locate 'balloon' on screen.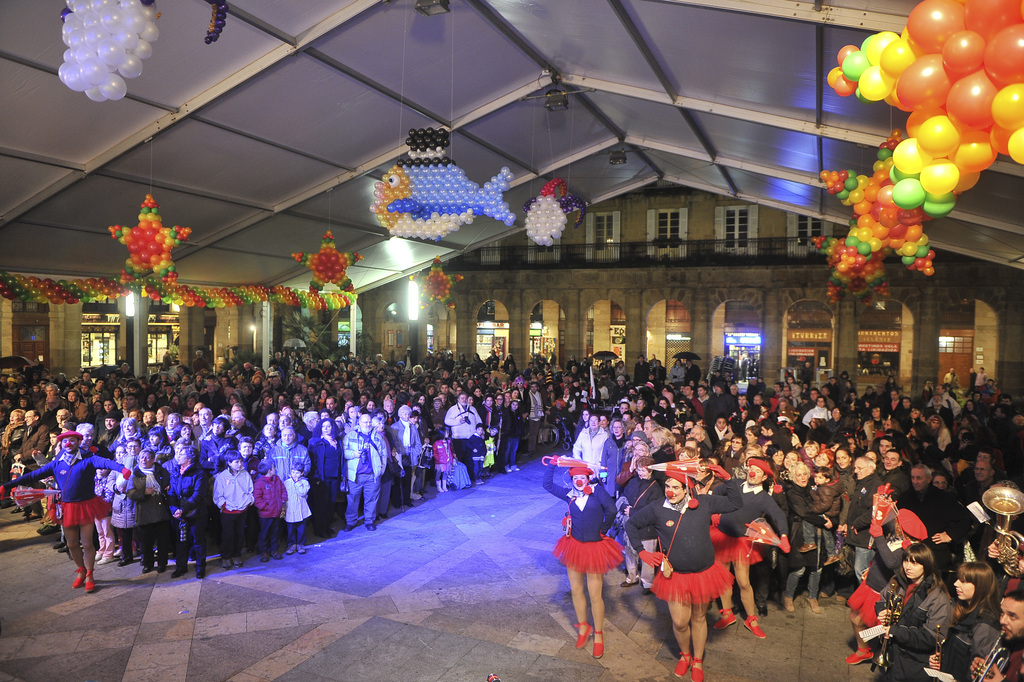
On screen at (left=918, top=111, right=968, bottom=159).
